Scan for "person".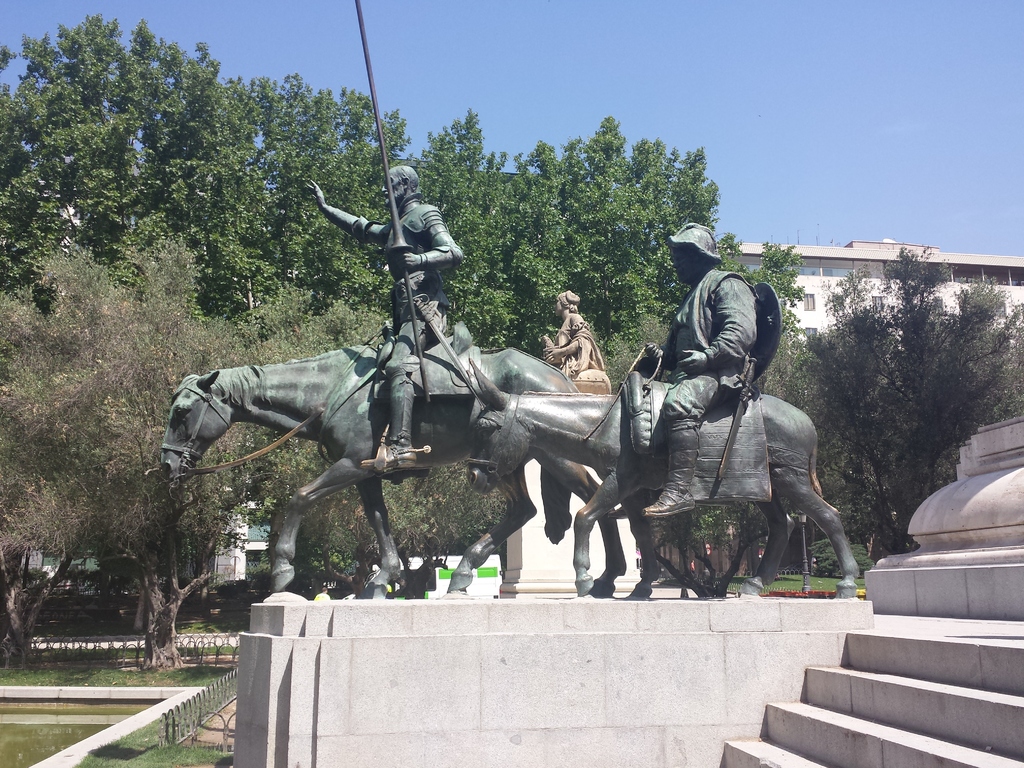
Scan result: bbox(545, 287, 611, 390).
